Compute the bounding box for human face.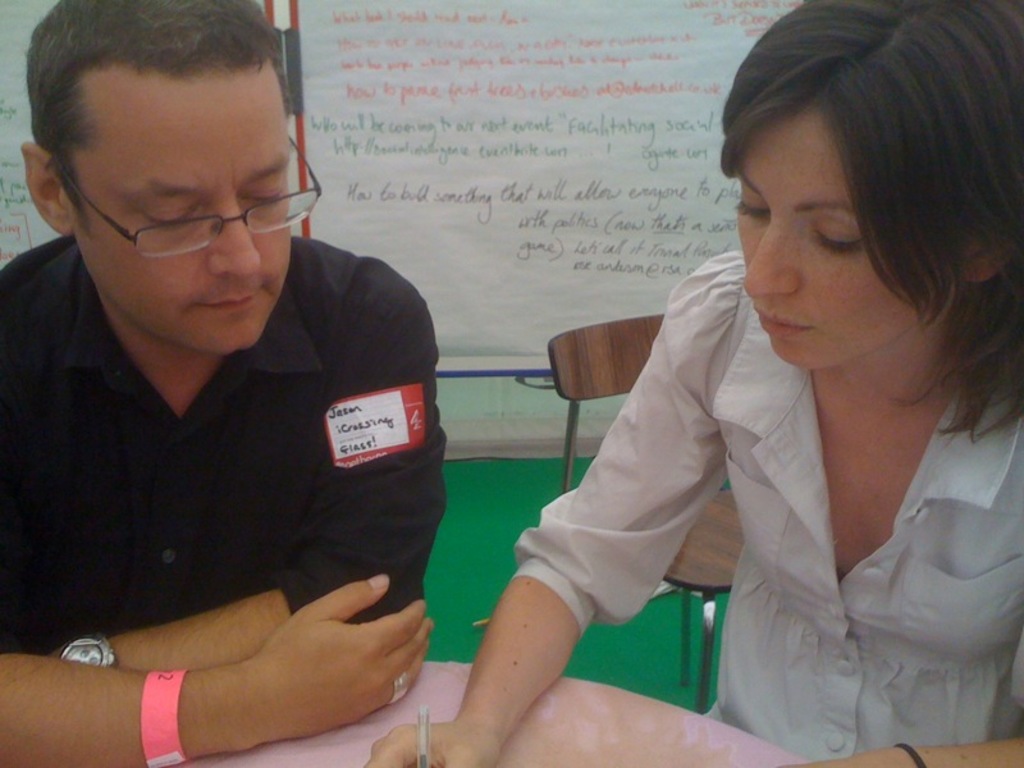
(732,114,948,369).
